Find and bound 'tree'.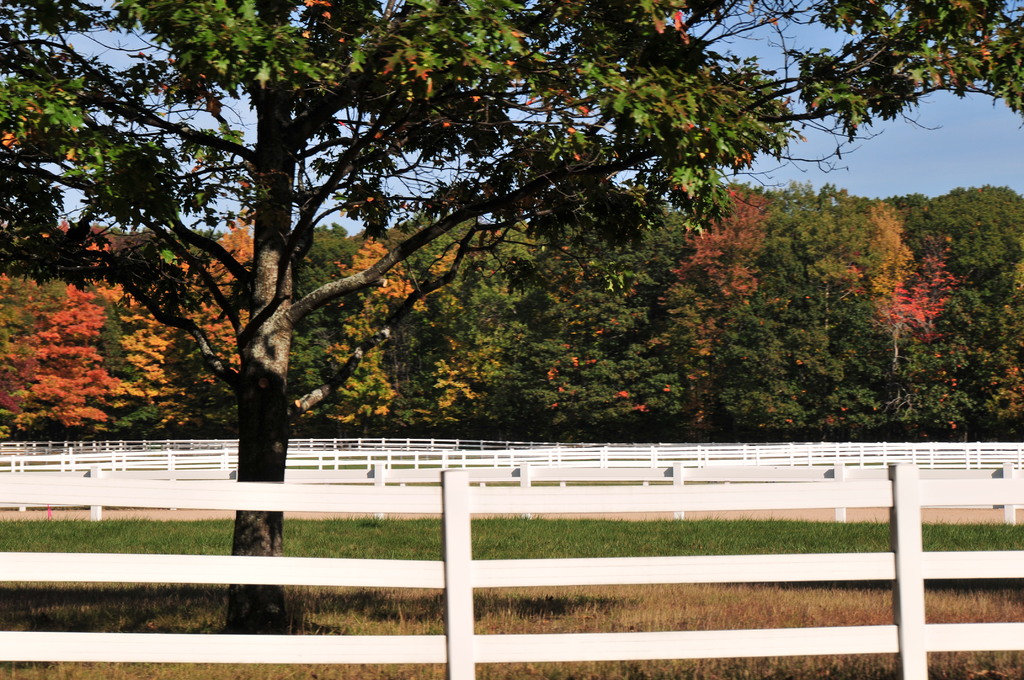
Bound: detection(761, 182, 886, 334).
